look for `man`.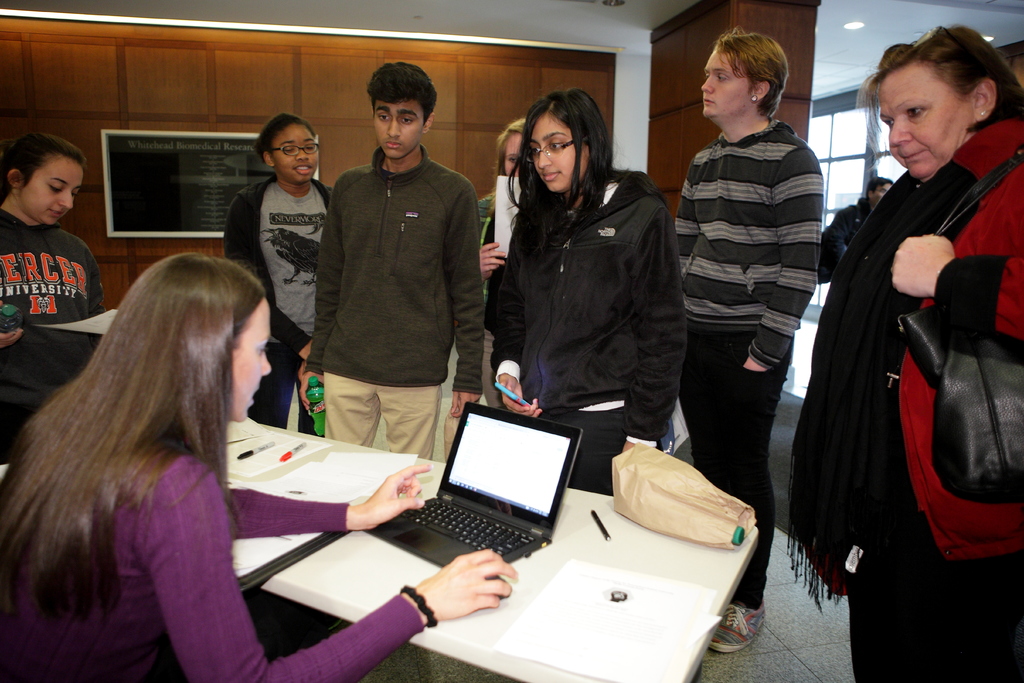
Found: [294, 62, 483, 459].
